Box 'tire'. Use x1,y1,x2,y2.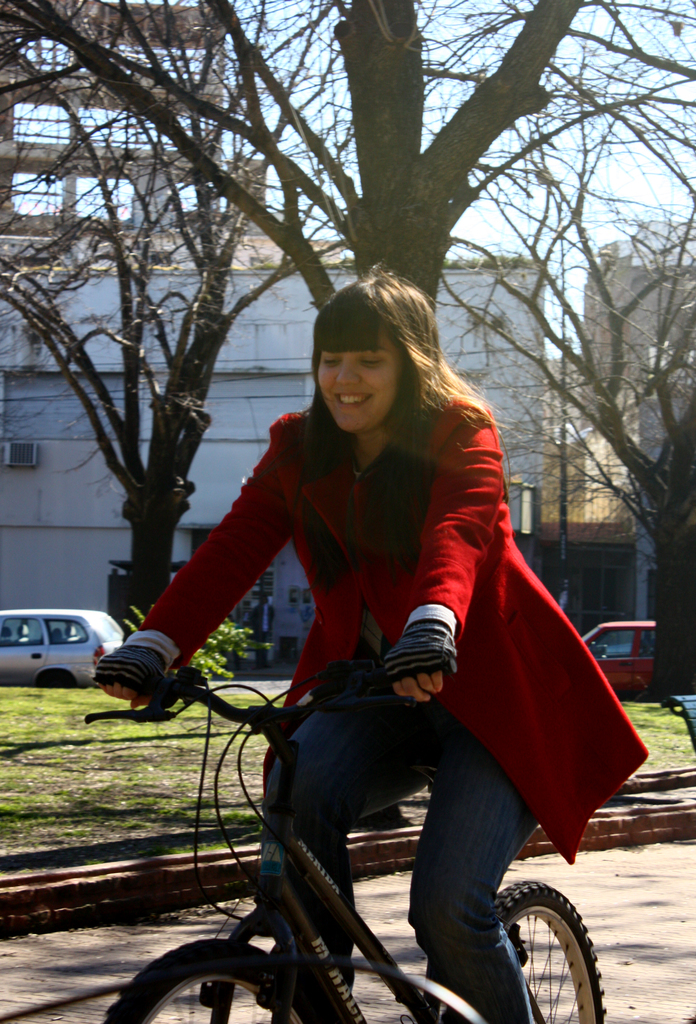
457,855,612,1022.
